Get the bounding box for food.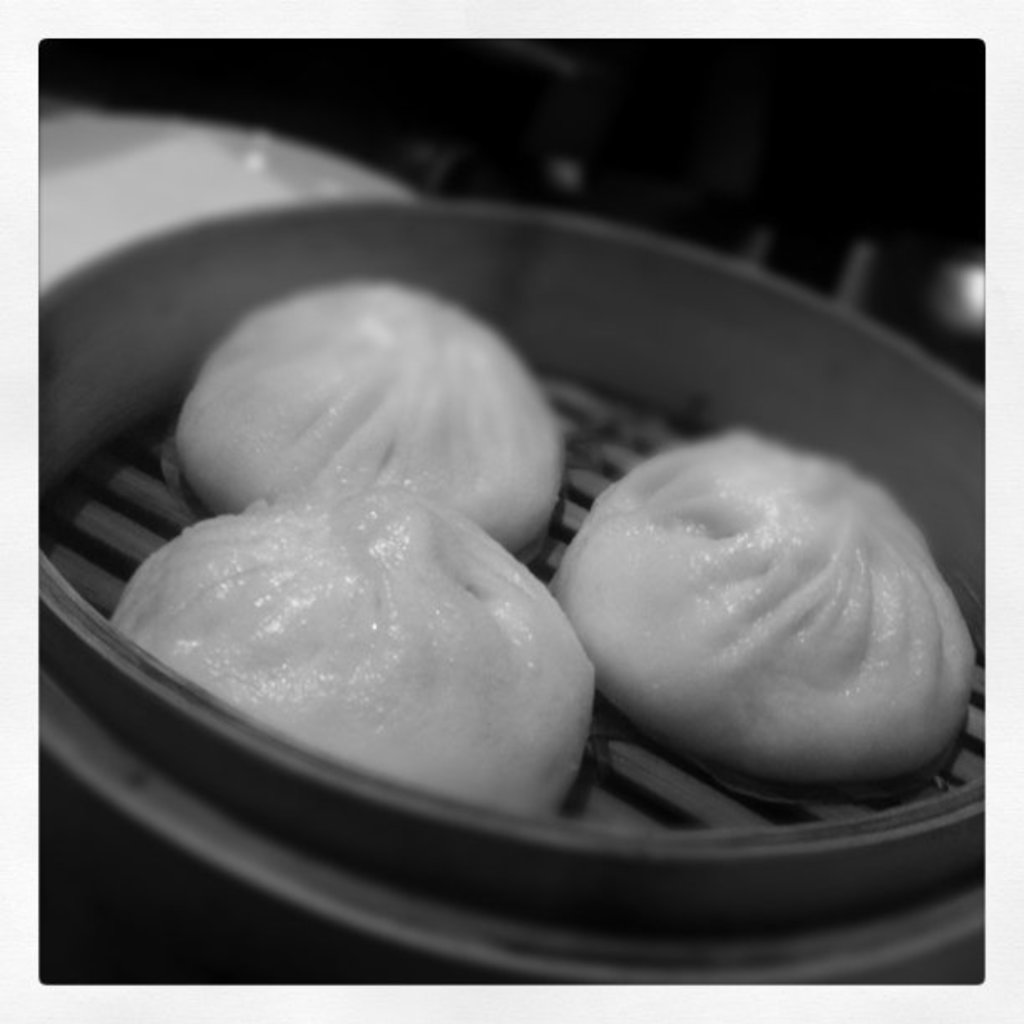
left=550, top=423, right=987, bottom=795.
